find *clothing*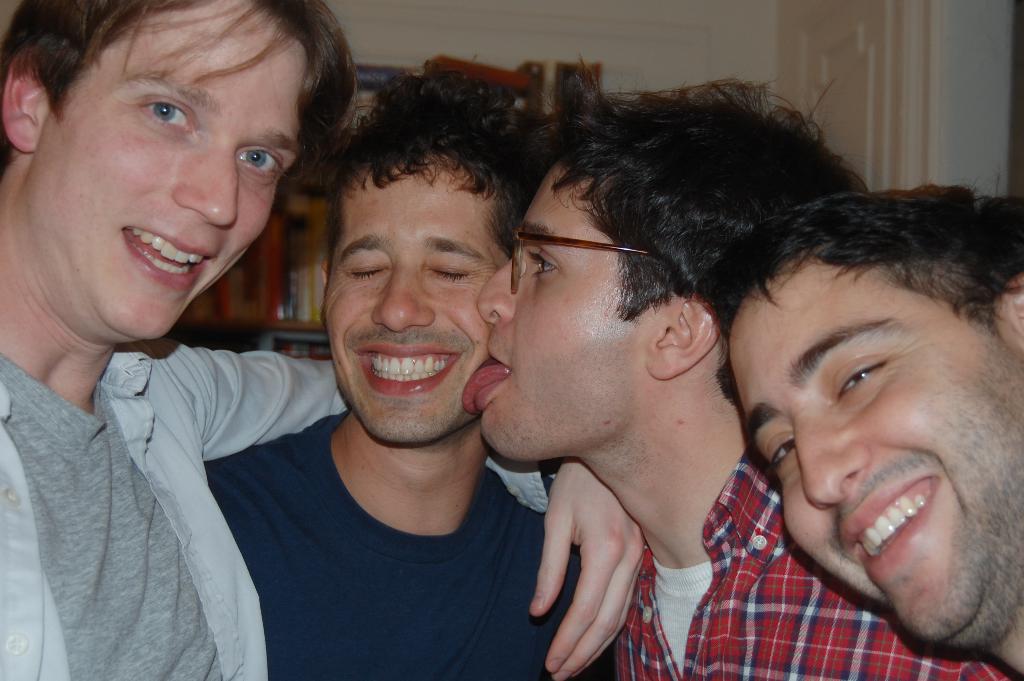
[x1=602, y1=448, x2=1009, y2=680]
